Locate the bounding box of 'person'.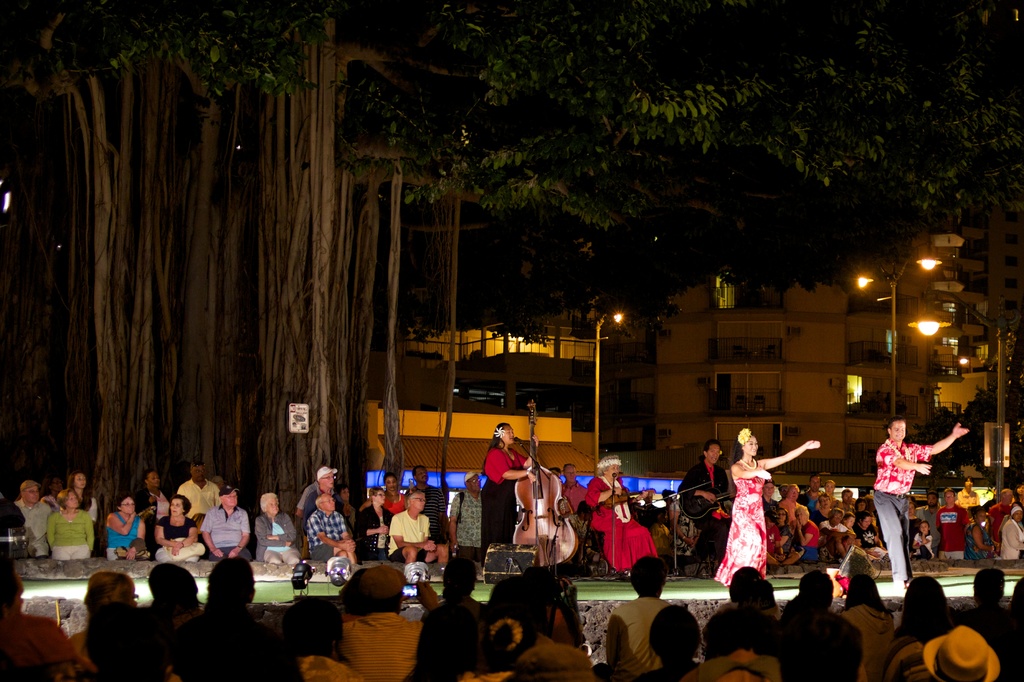
Bounding box: crop(479, 422, 538, 557).
